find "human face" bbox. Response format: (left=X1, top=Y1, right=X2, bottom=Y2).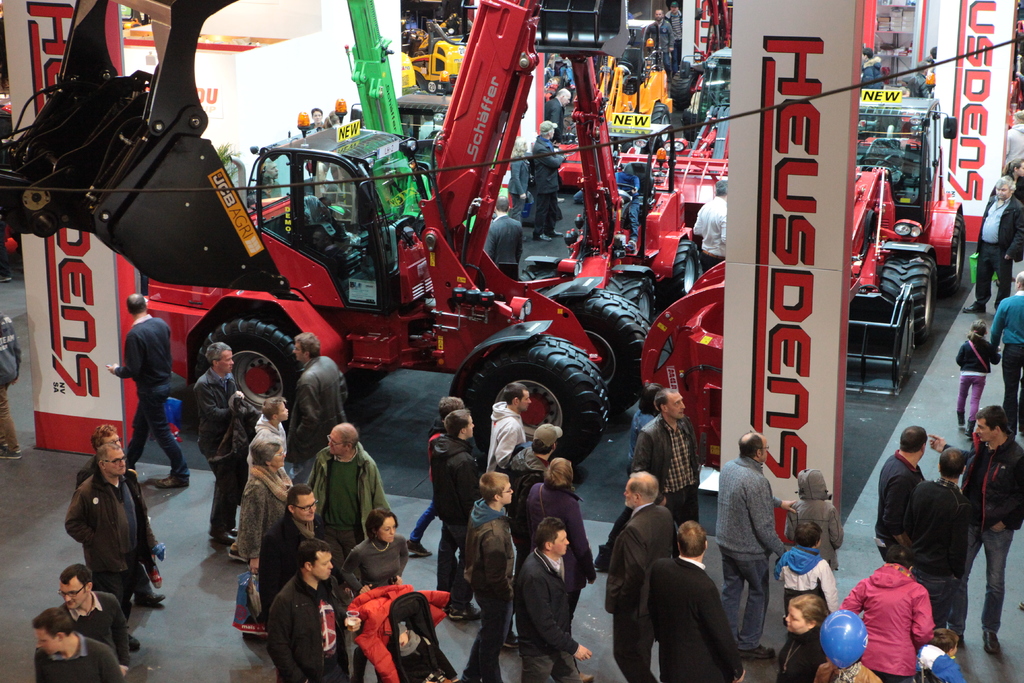
(left=500, top=481, right=513, bottom=504).
